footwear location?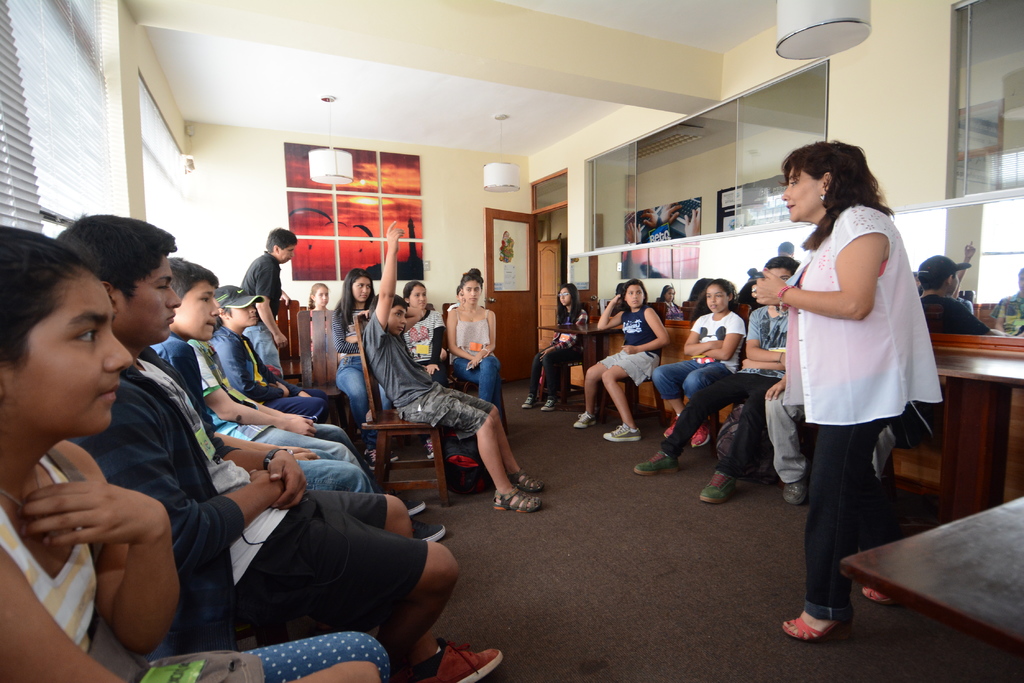
389,448,400,462
